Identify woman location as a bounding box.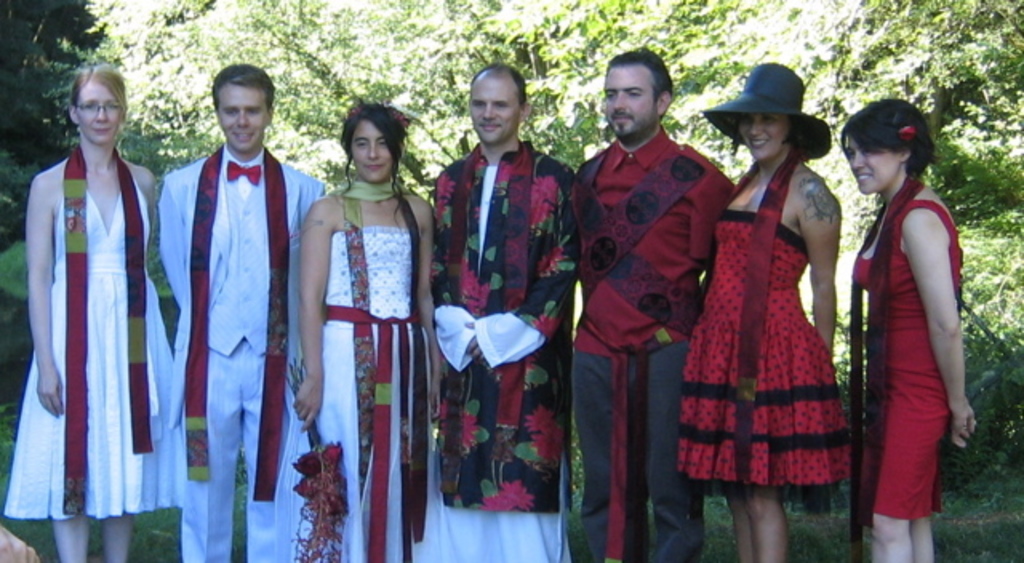
locate(842, 101, 976, 561).
